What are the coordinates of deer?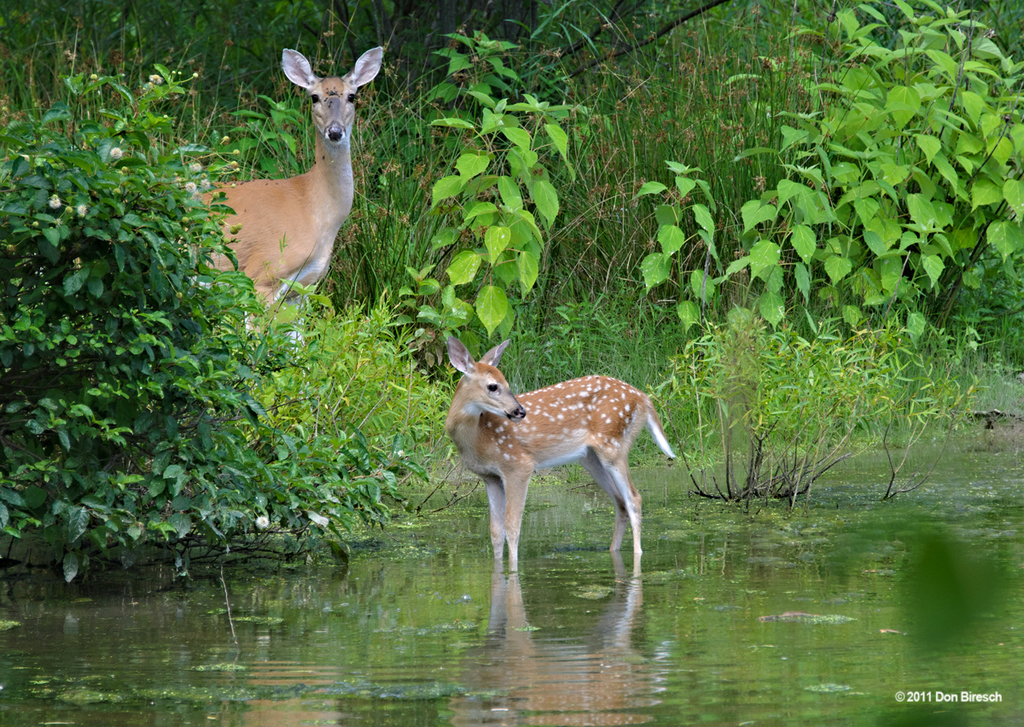
197,50,381,345.
